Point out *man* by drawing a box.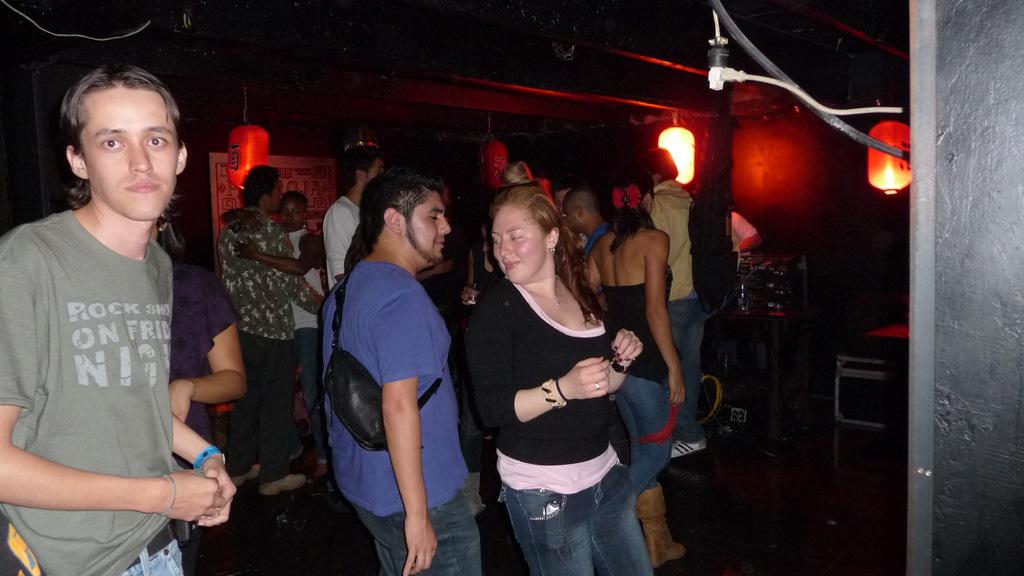
[211, 166, 310, 501].
